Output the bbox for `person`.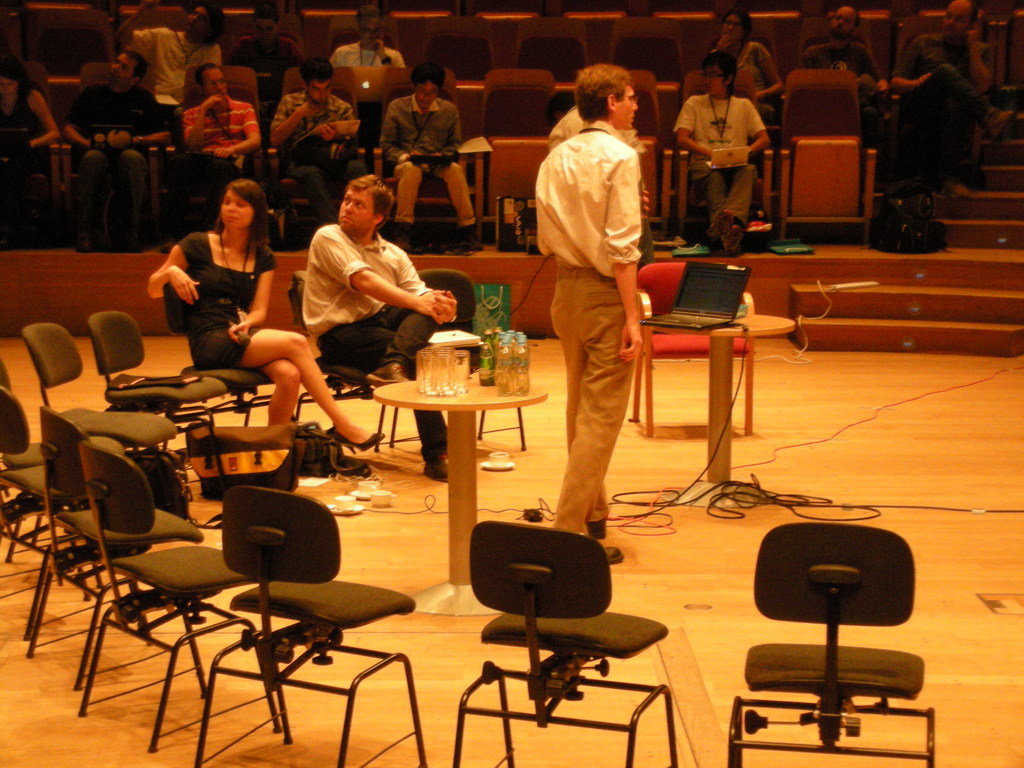
<region>801, 4, 884, 150</region>.
